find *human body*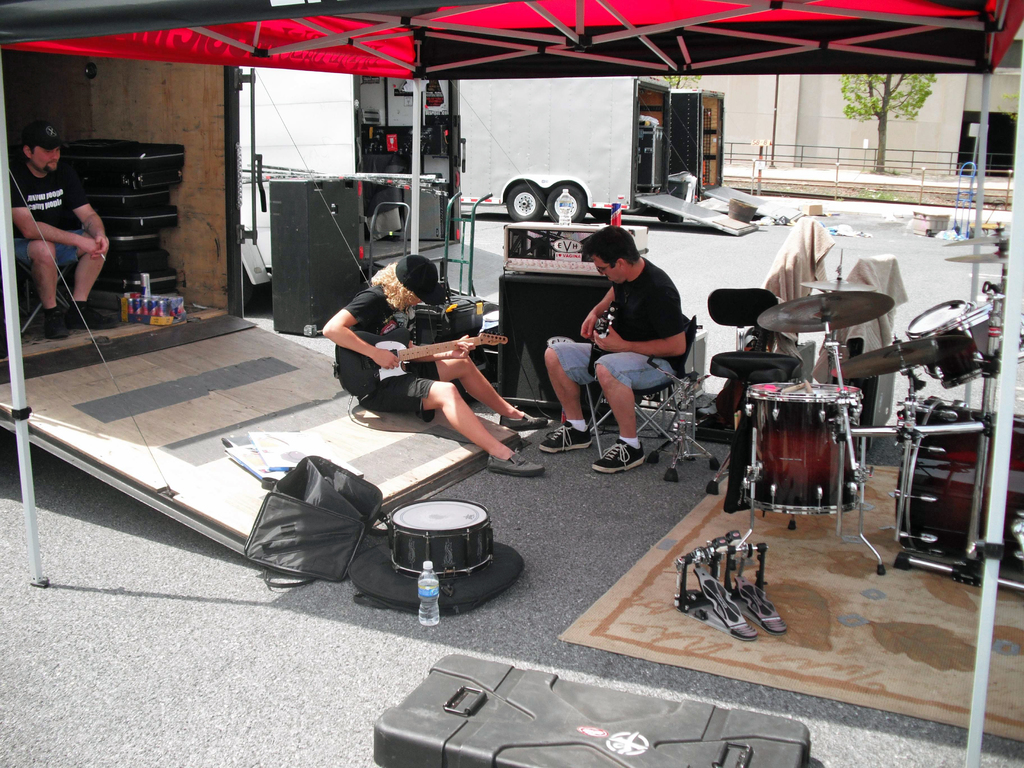
x1=536, y1=216, x2=687, y2=471
